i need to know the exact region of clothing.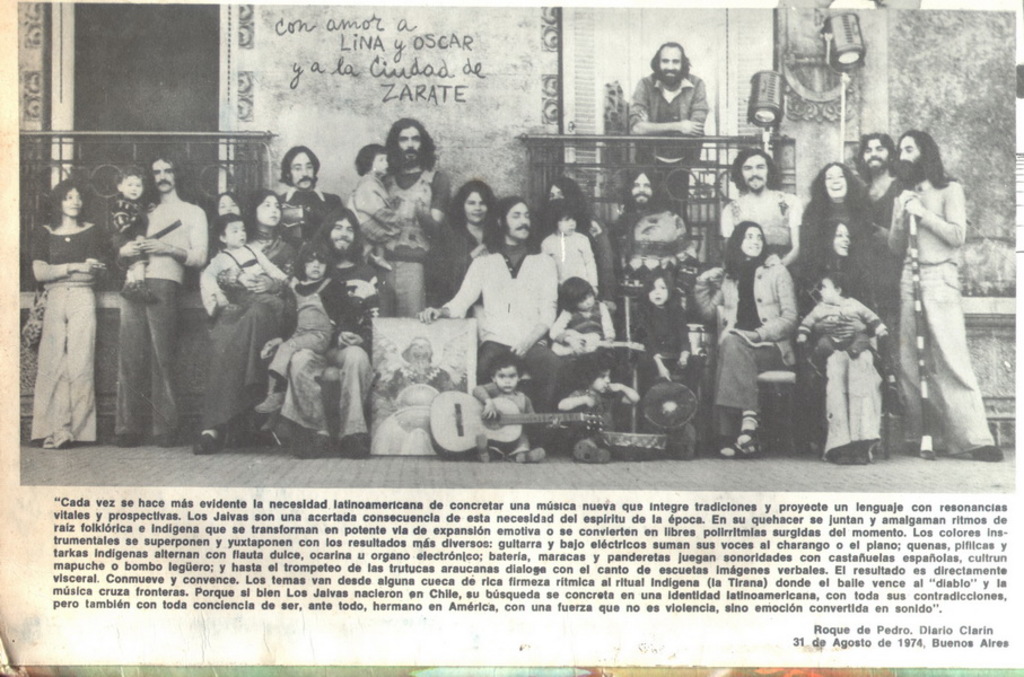
Region: [x1=628, y1=296, x2=682, y2=383].
